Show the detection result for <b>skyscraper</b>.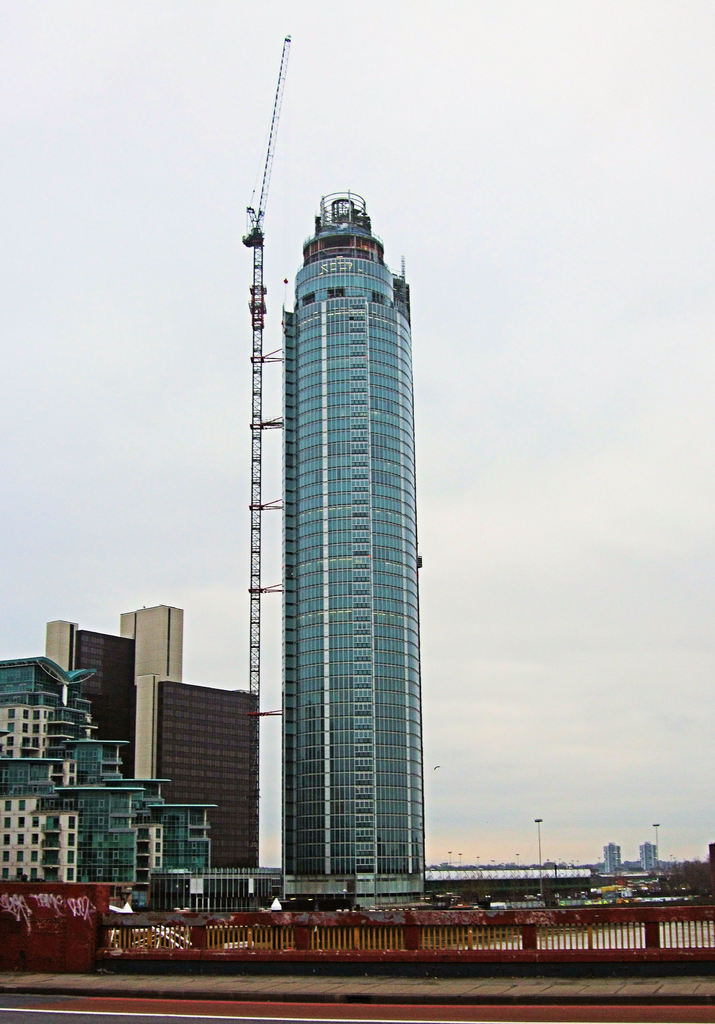
275,185,425,897.
